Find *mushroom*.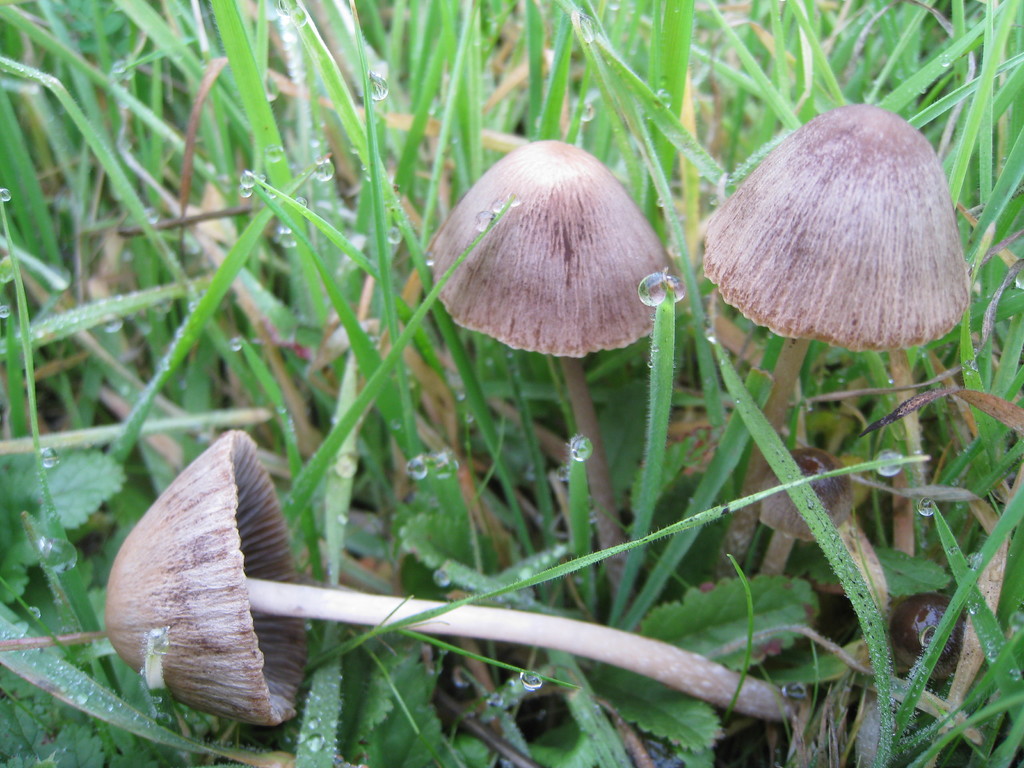
(x1=101, y1=435, x2=777, y2=728).
